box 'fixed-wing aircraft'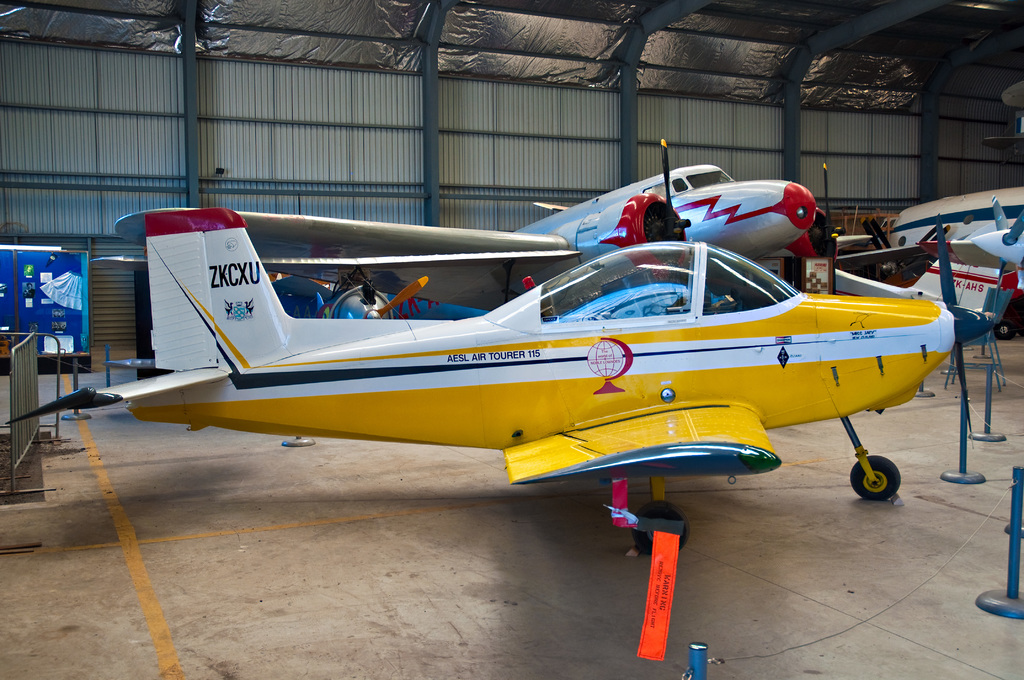
[268,274,429,321]
